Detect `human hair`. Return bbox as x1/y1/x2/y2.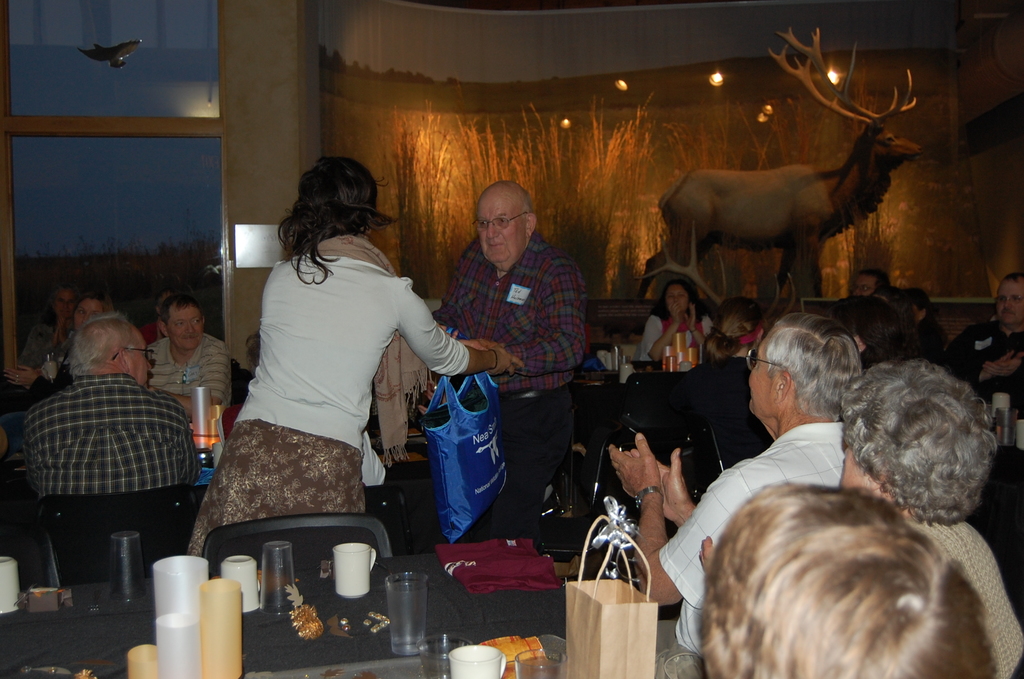
49/285/79/316.
